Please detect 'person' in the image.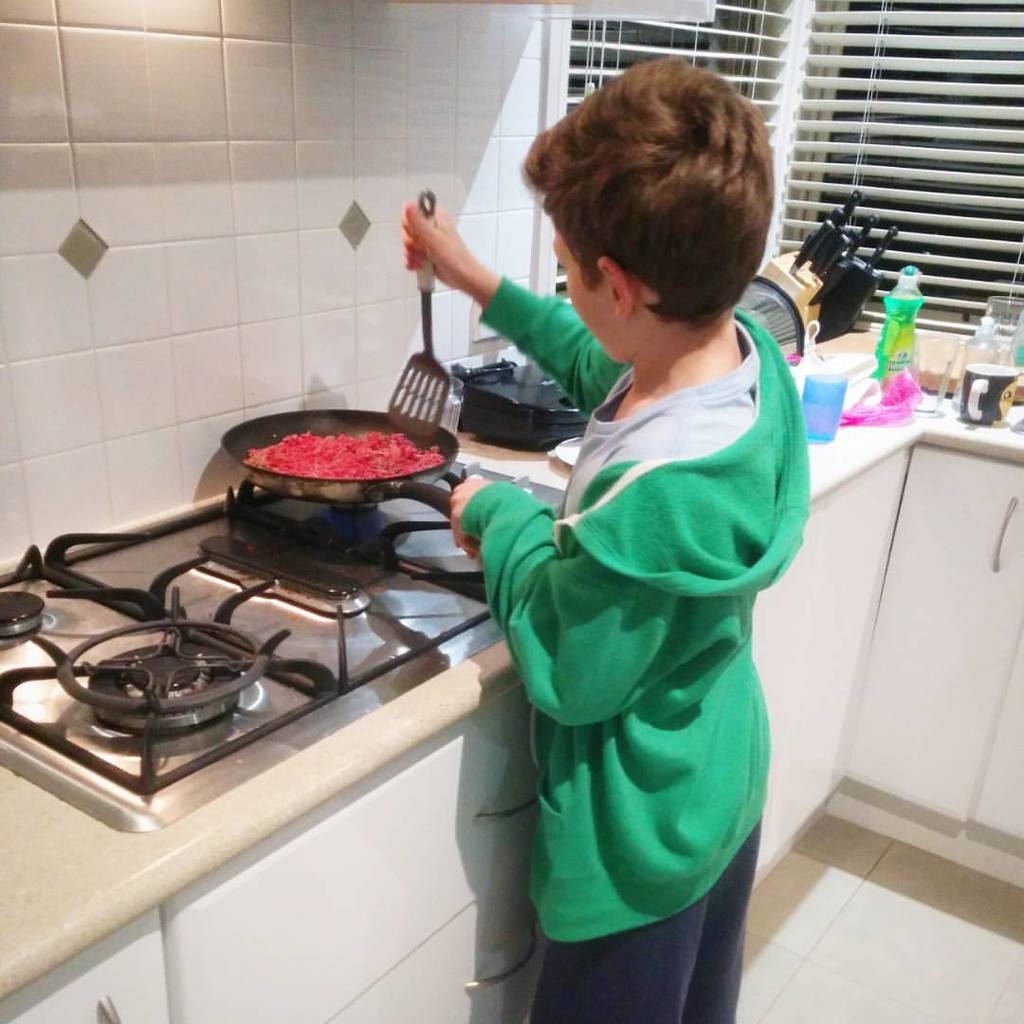
[453,23,829,1023].
